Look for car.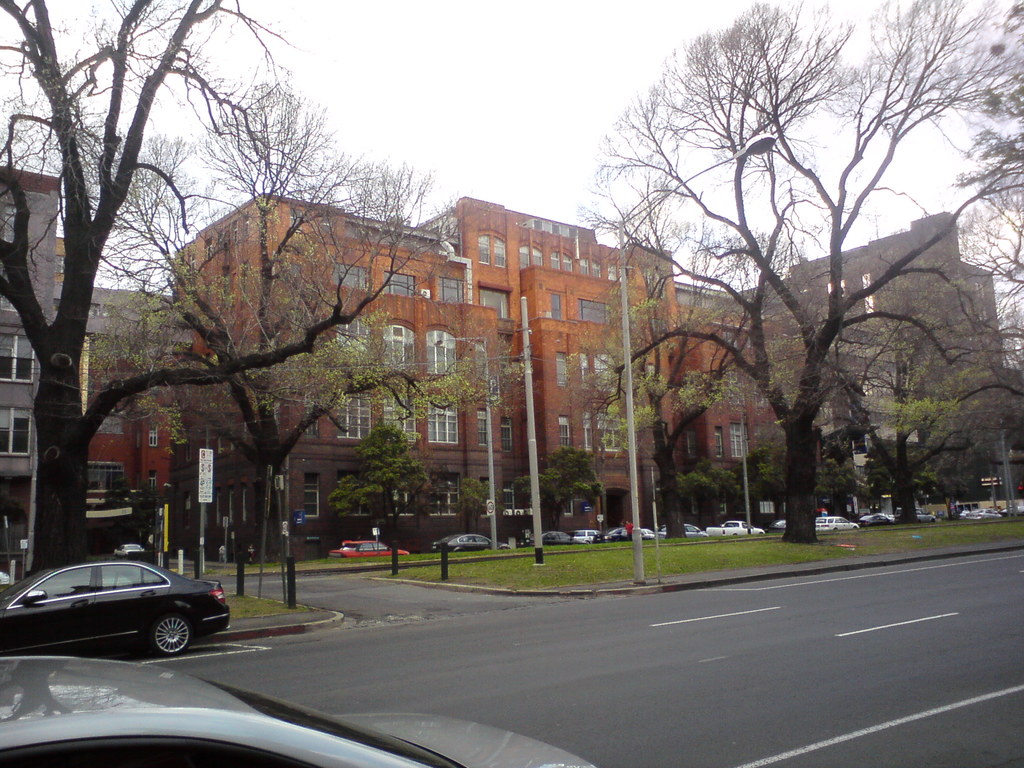
Found: 0/555/234/655.
